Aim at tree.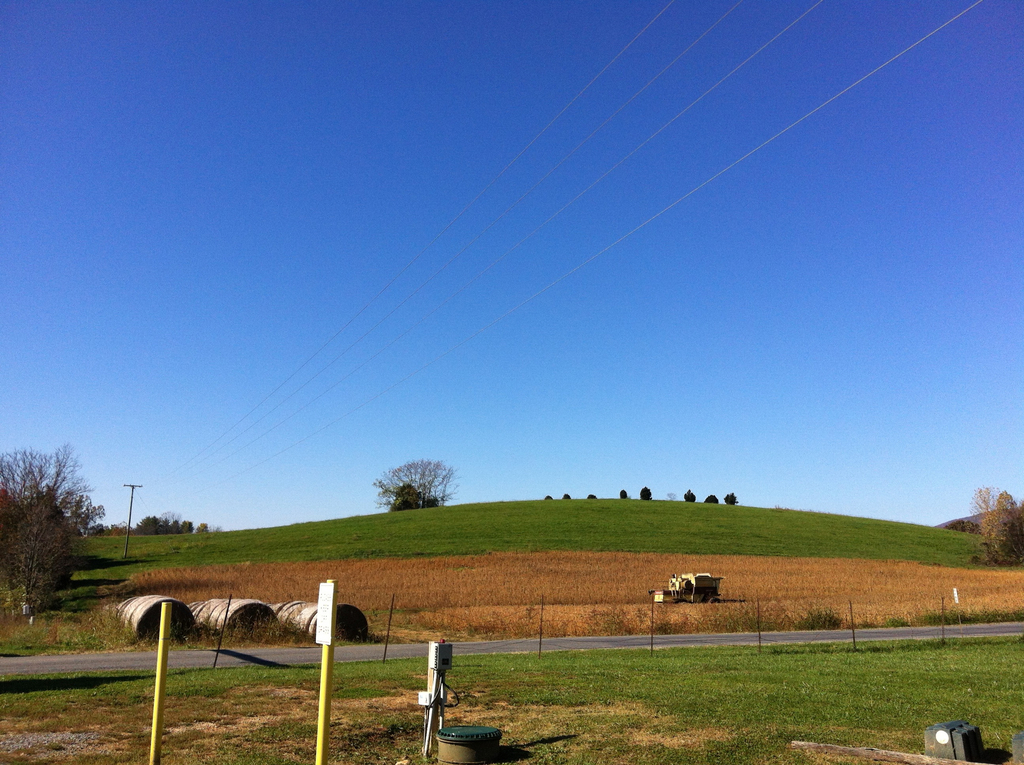
Aimed at crop(964, 489, 1021, 567).
